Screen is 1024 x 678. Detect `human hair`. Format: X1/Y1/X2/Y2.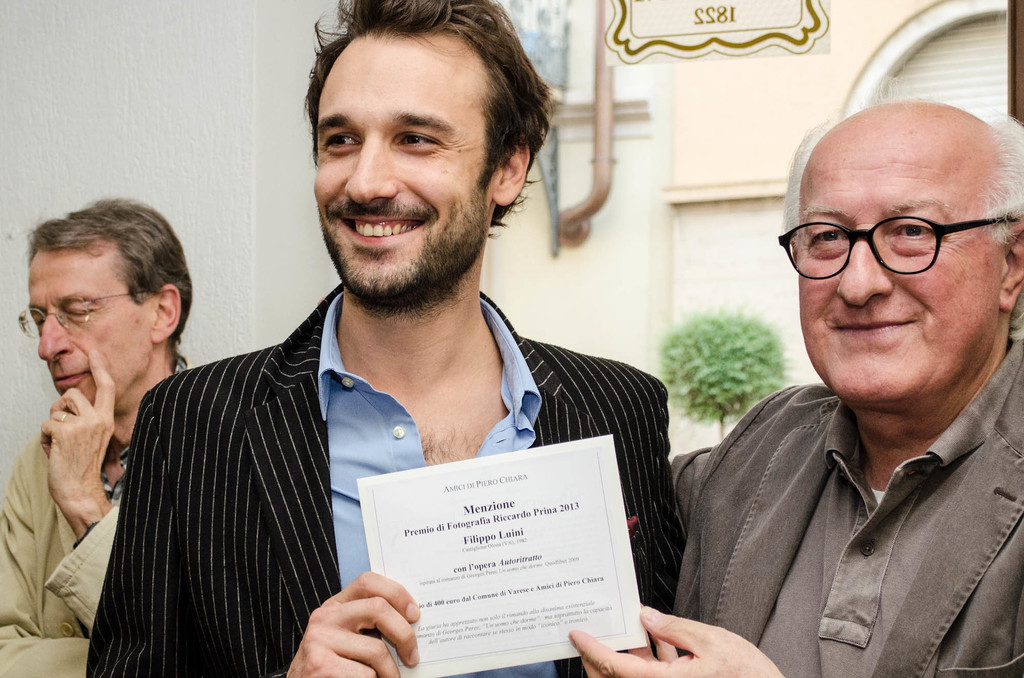
778/122/1023/327.
